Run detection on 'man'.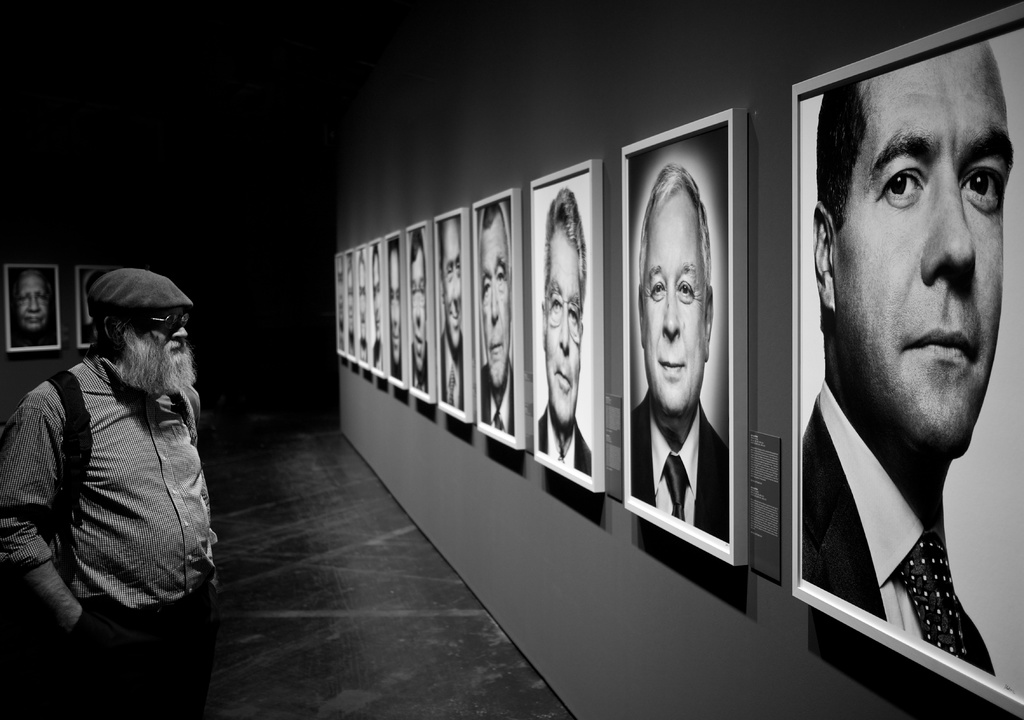
Result: l=535, t=187, r=590, b=478.
